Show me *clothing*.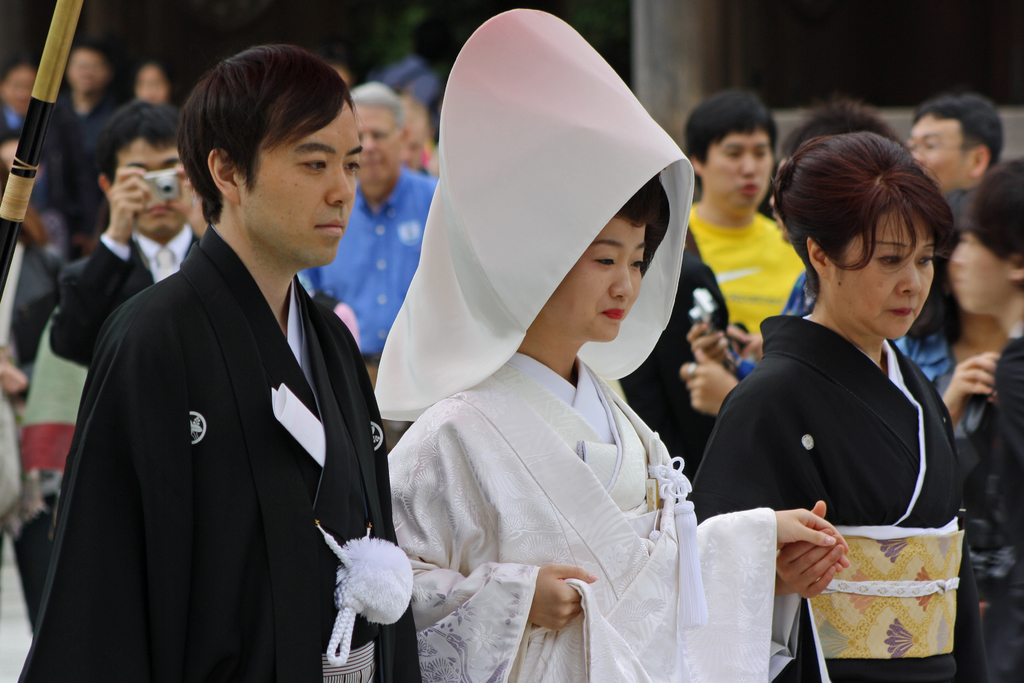
*clothing* is here: [left=44, top=206, right=193, bottom=374].
